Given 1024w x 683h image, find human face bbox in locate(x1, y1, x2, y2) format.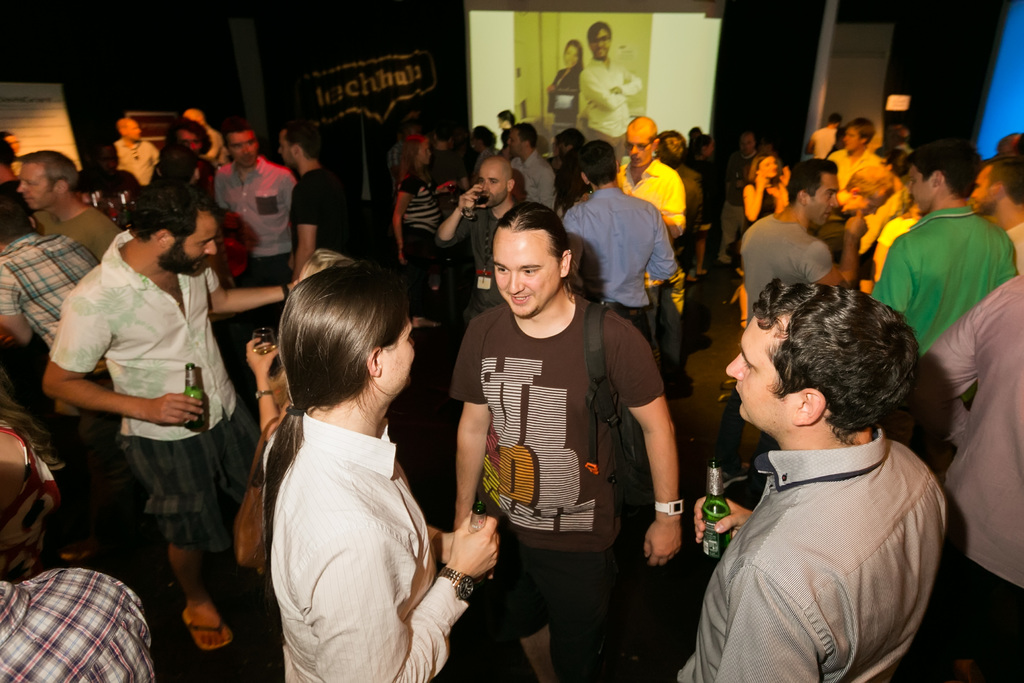
locate(726, 315, 804, 431).
